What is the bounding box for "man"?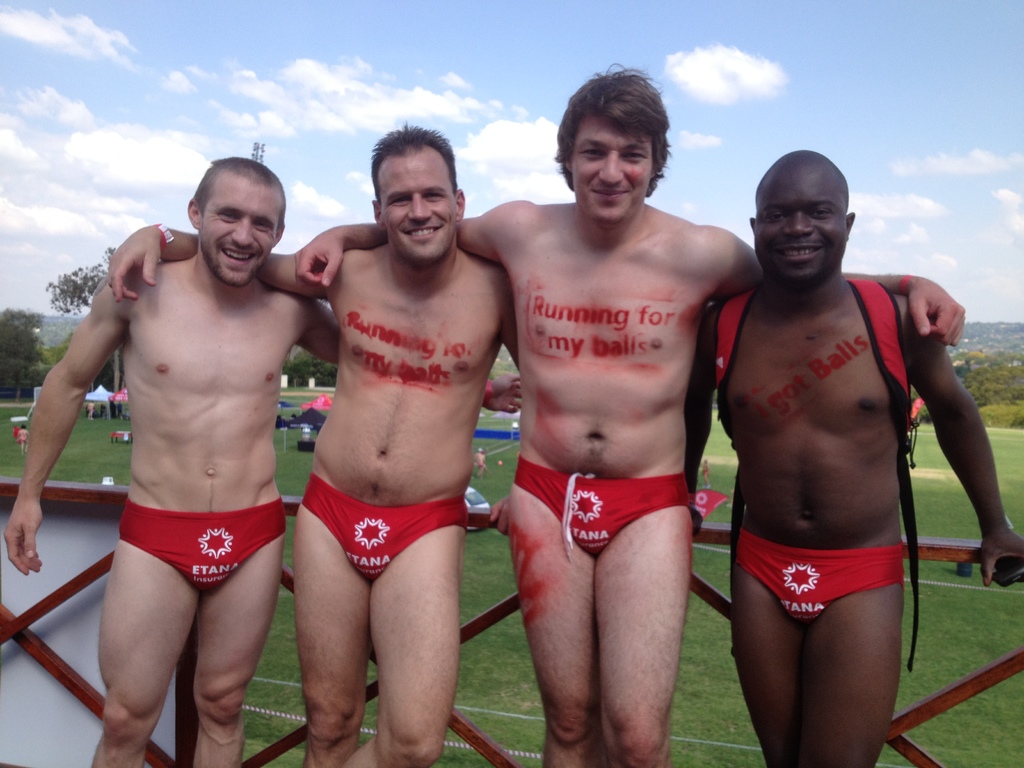
[103,118,521,767].
